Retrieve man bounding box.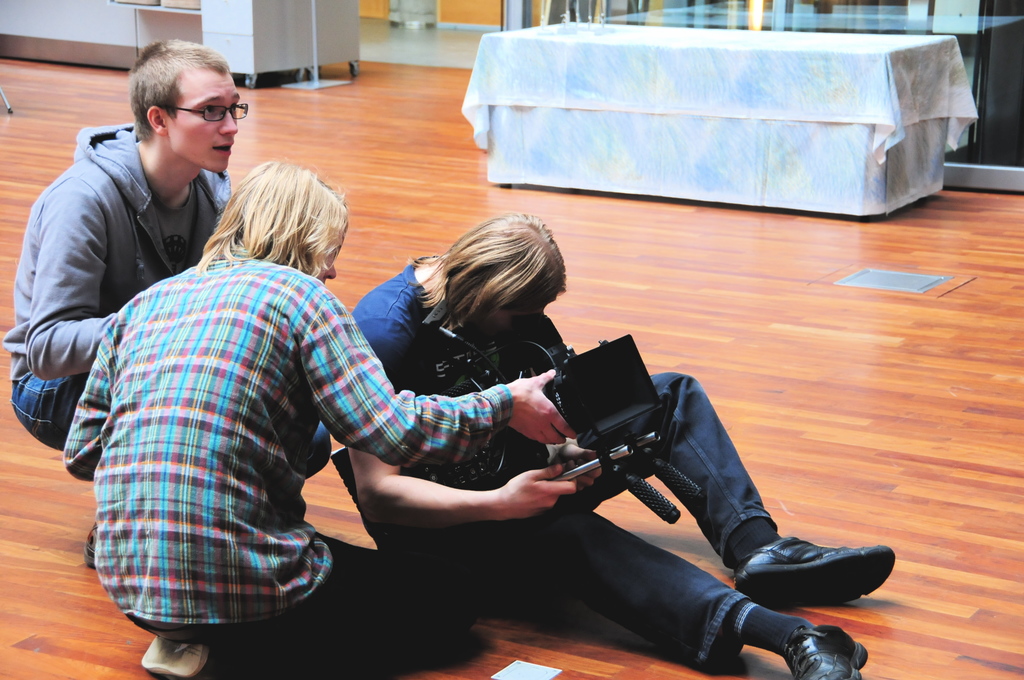
Bounding box: Rect(0, 27, 337, 459).
